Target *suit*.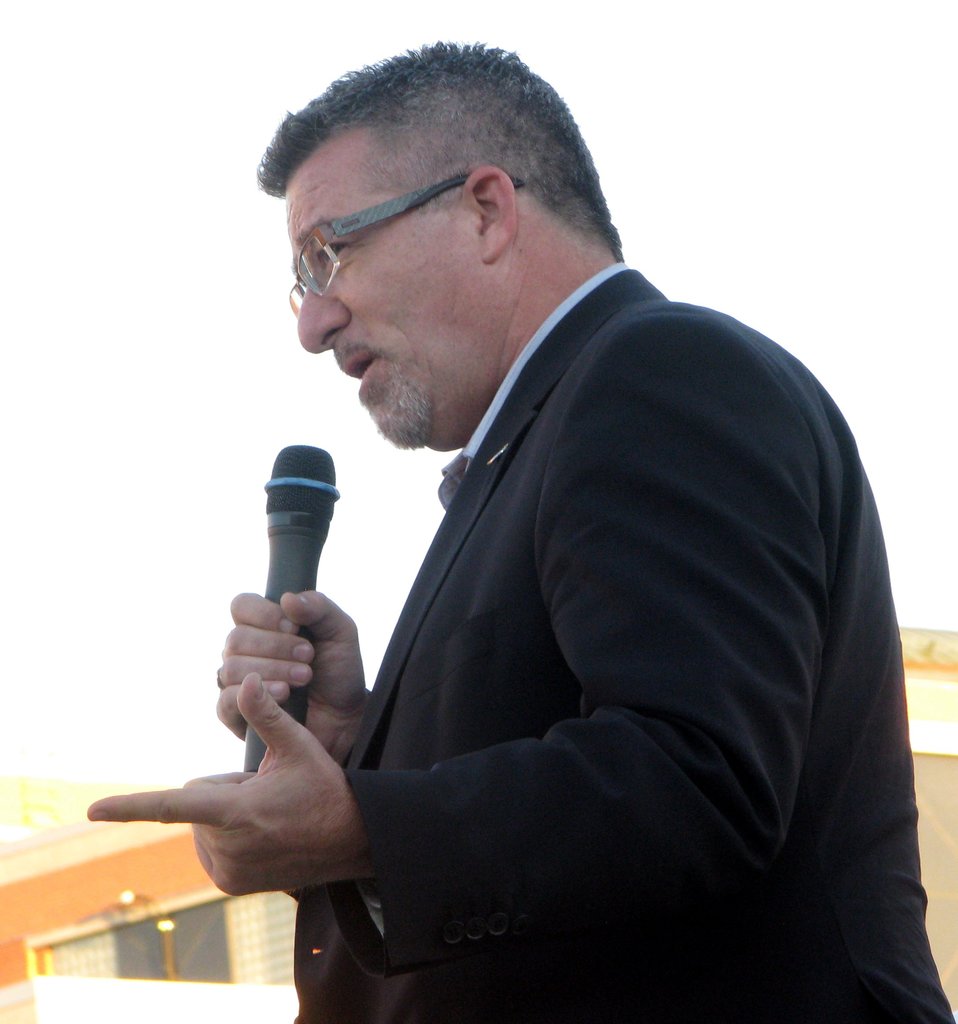
Target region: region(218, 217, 902, 1012).
